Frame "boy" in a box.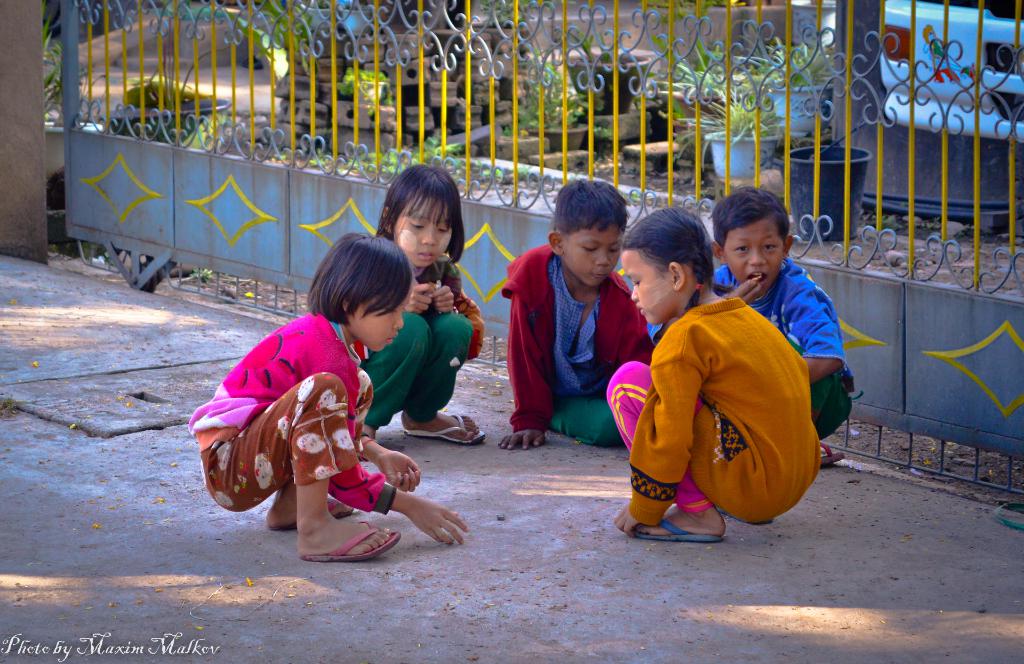
Rect(712, 190, 860, 474).
